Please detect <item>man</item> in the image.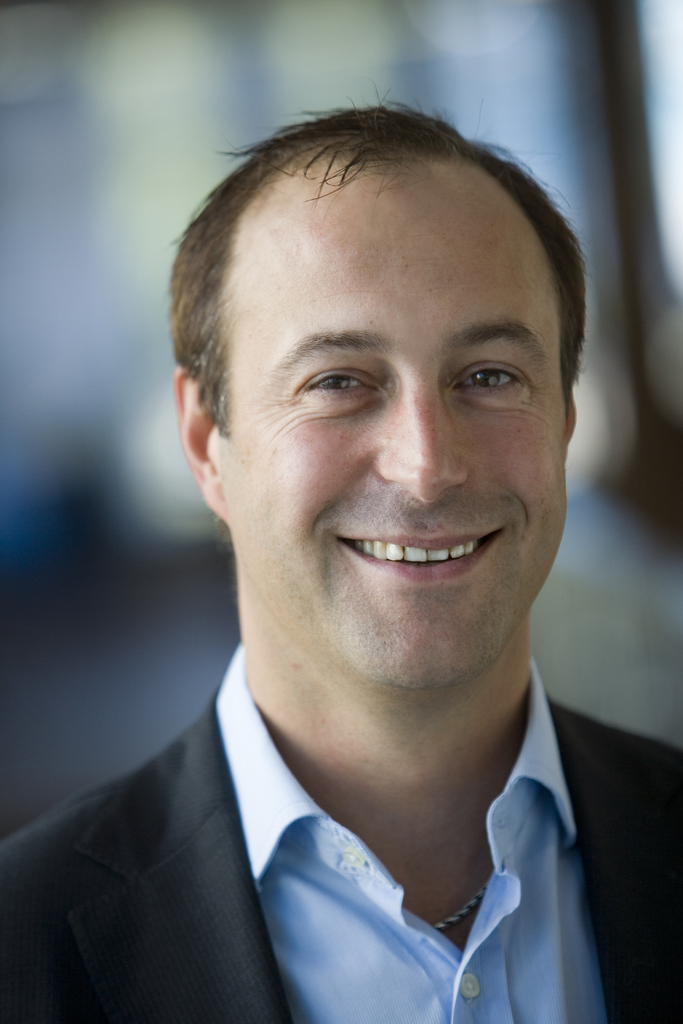
<bbox>13, 109, 682, 1018</bbox>.
